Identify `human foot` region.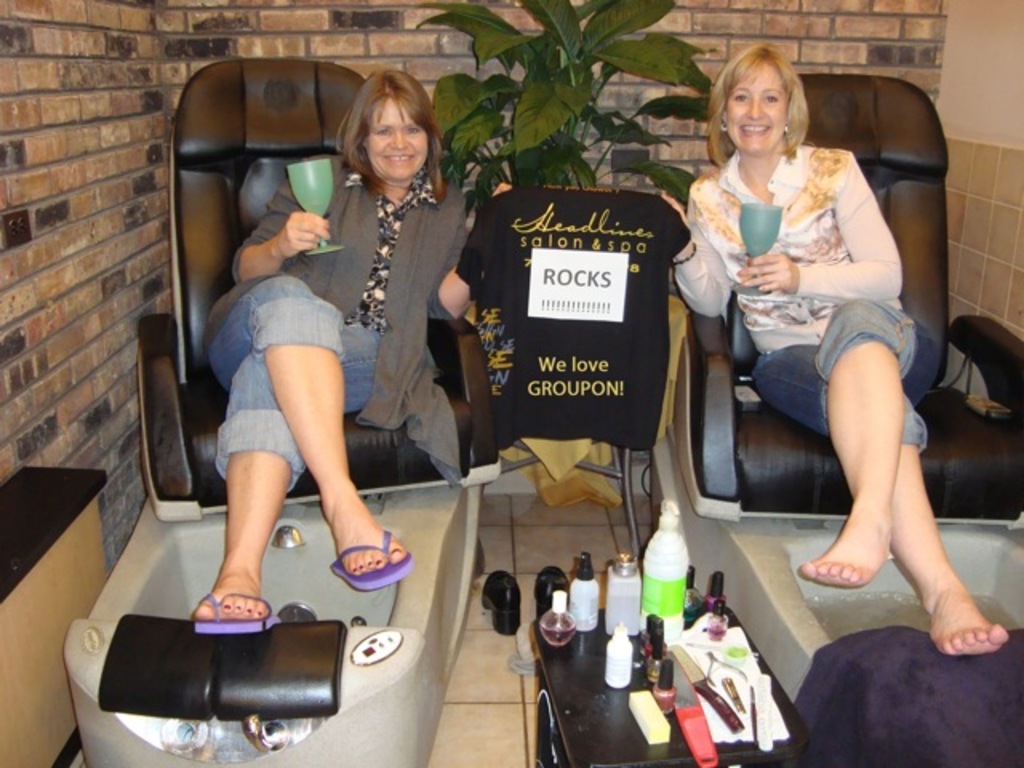
Region: [x1=922, y1=573, x2=1006, y2=659].
